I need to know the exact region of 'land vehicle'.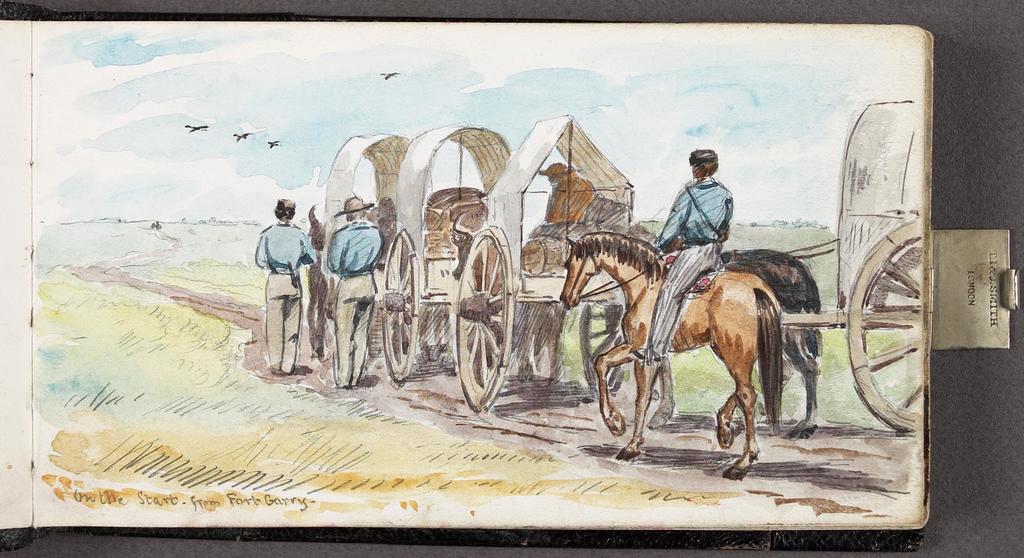
Region: crop(376, 129, 513, 369).
